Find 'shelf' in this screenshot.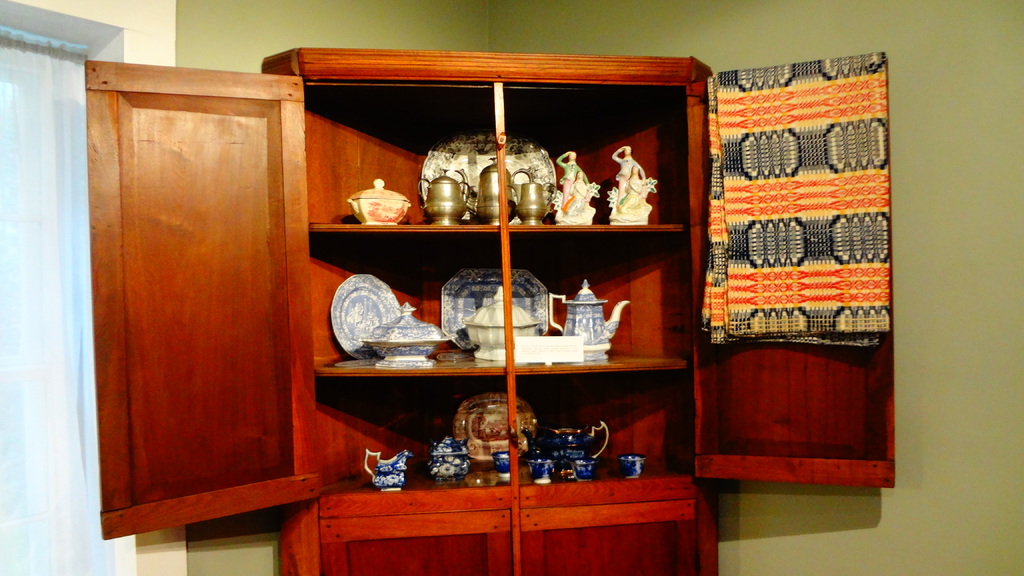
The bounding box for 'shelf' is [304, 471, 717, 575].
